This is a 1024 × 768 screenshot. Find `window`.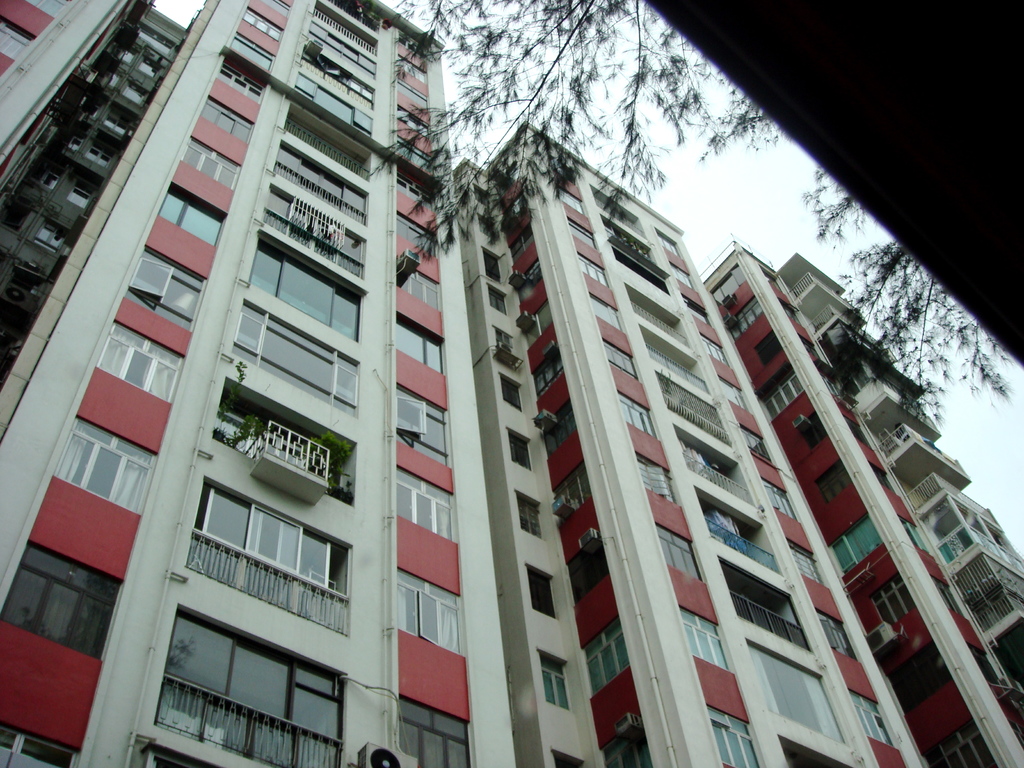
Bounding box: box=[727, 297, 764, 349].
